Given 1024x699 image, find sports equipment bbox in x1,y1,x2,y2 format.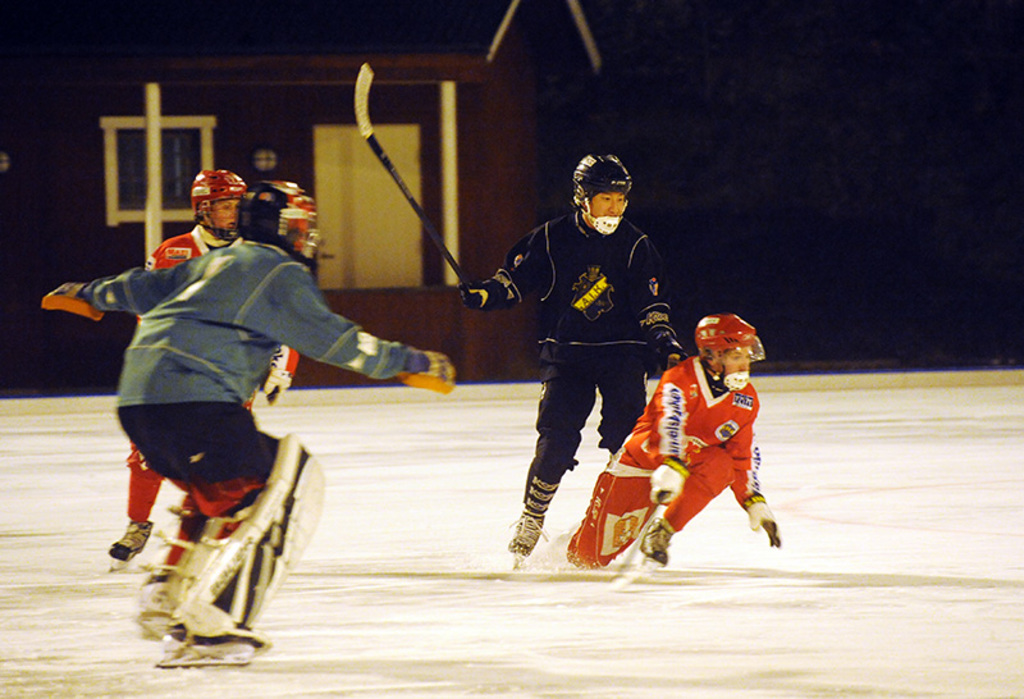
175,438,319,640.
